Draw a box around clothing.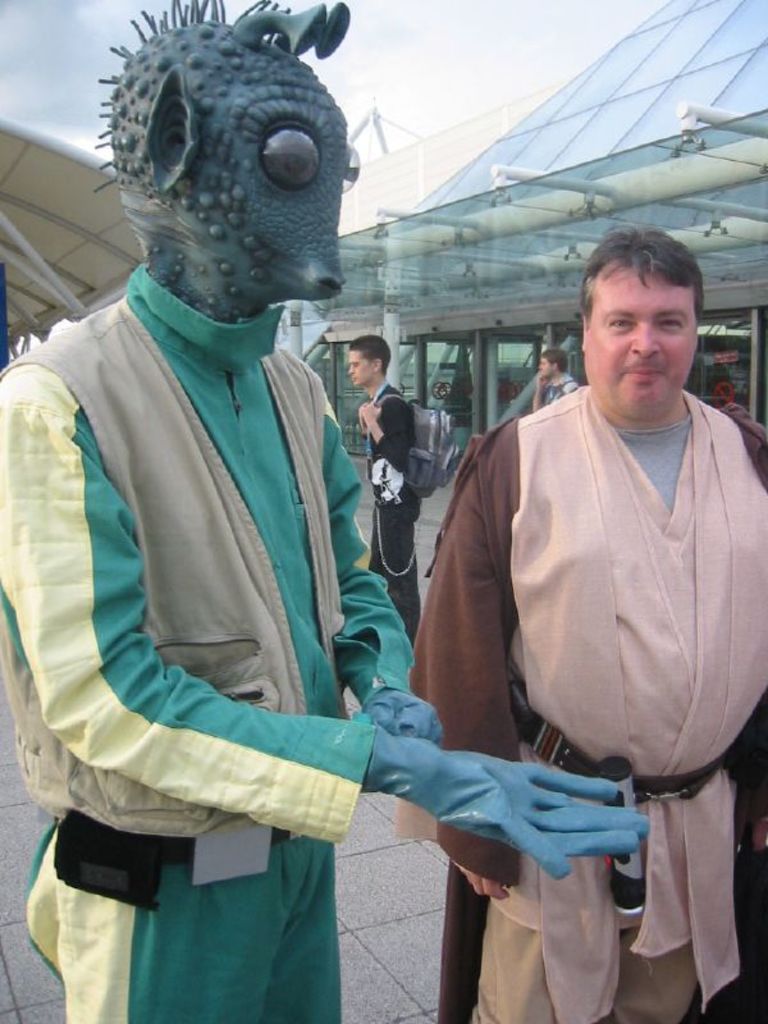
l=0, t=261, r=415, b=1023.
